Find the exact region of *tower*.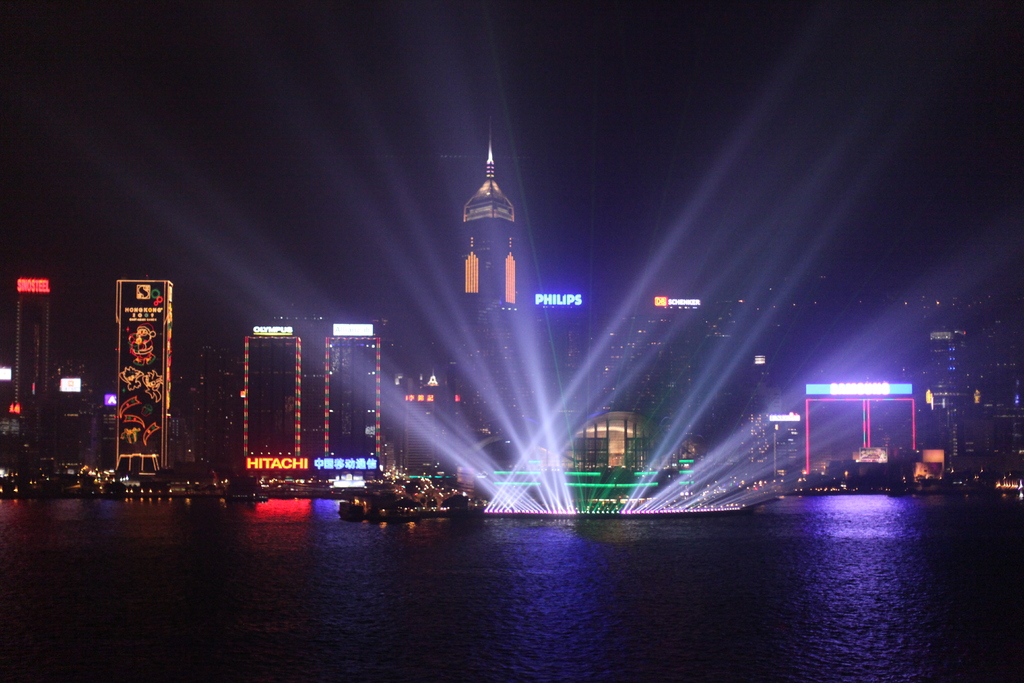
Exact region: 929/333/965/399.
